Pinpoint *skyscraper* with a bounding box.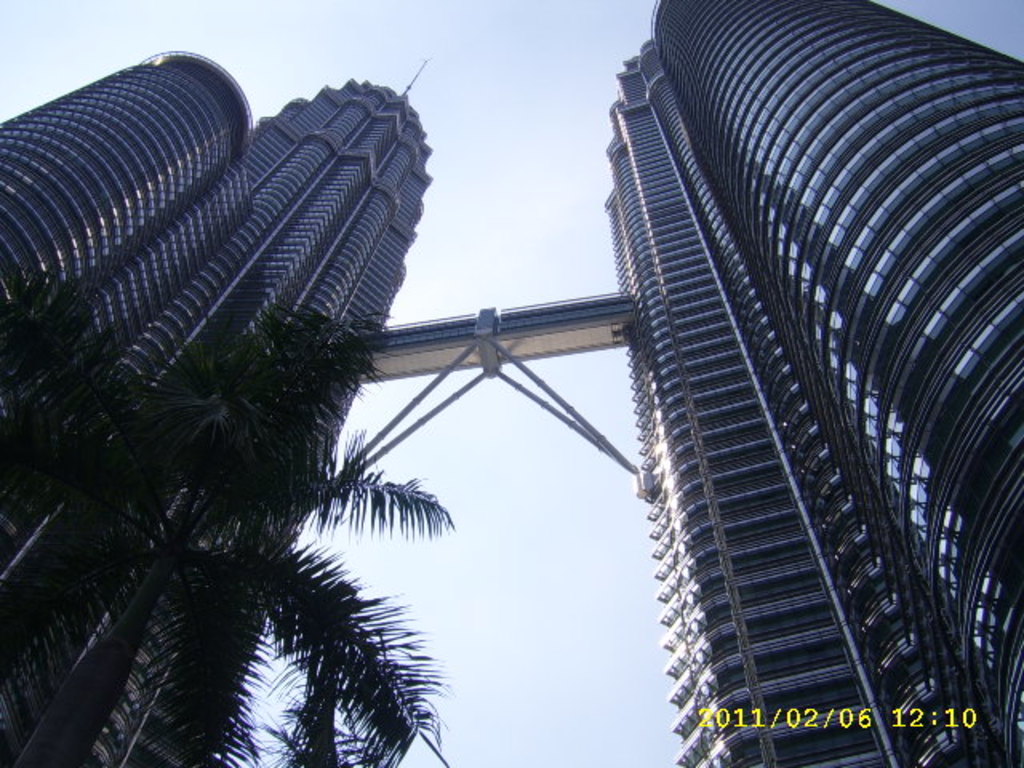
<region>605, 0, 997, 767</region>.
